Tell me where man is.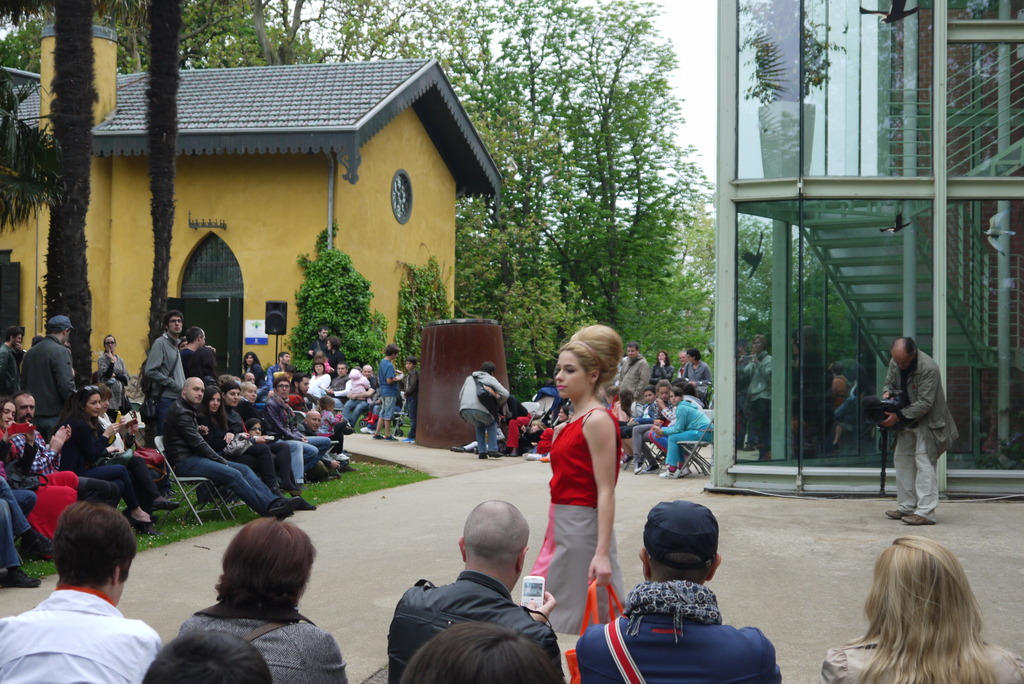
man is at BBox(614, 343, 652, 400).
